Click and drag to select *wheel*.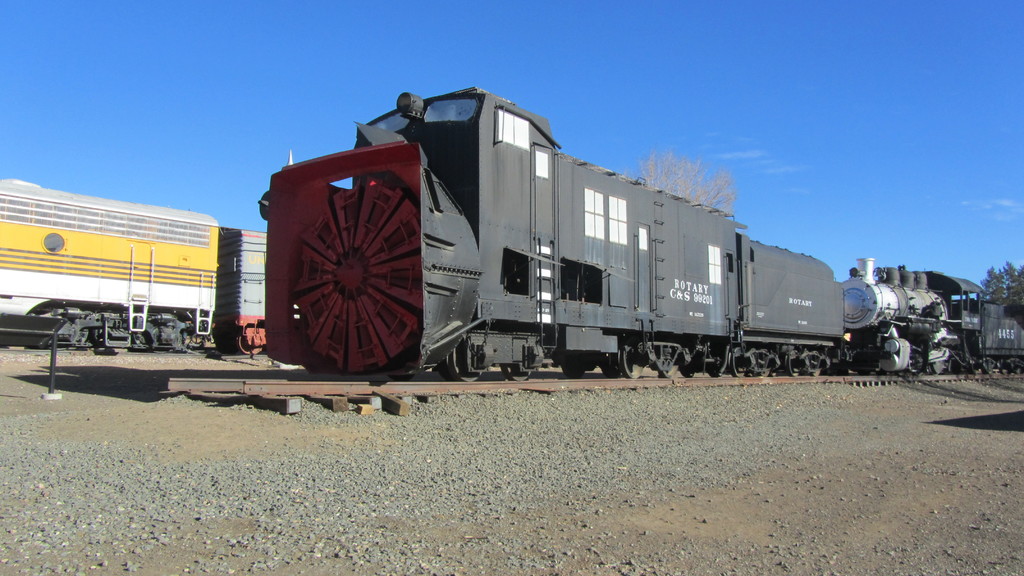
Selection: {"x1": 728, "y1": 346, "x2": 748, "y2": 376}.
